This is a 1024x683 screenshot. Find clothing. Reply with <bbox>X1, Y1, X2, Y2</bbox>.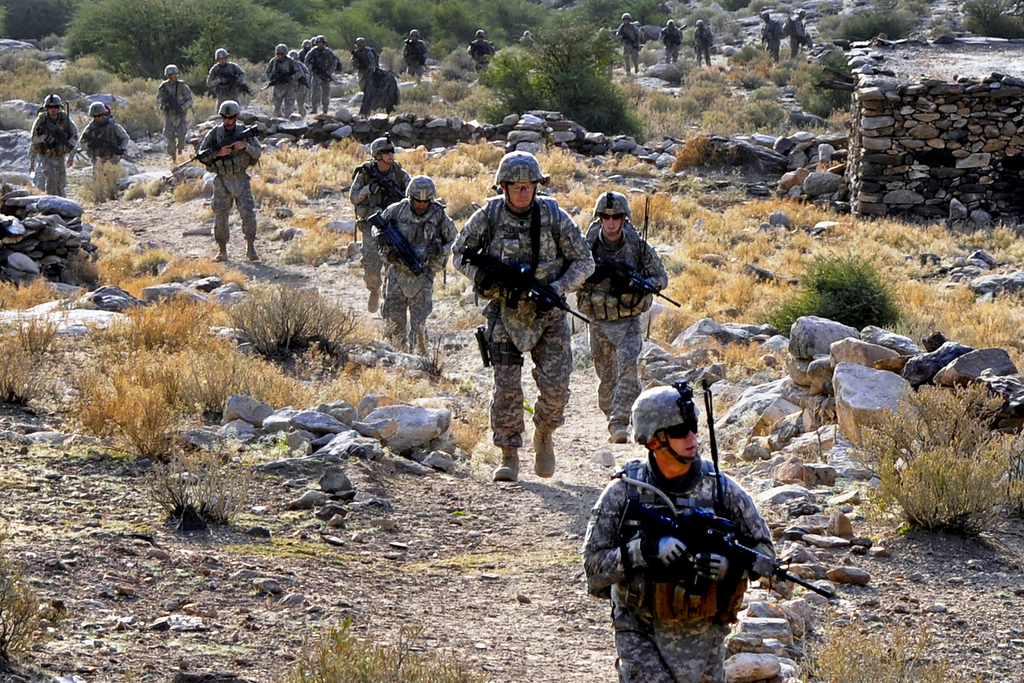
<bbox>401, 39, 426, 73</bbox>.
